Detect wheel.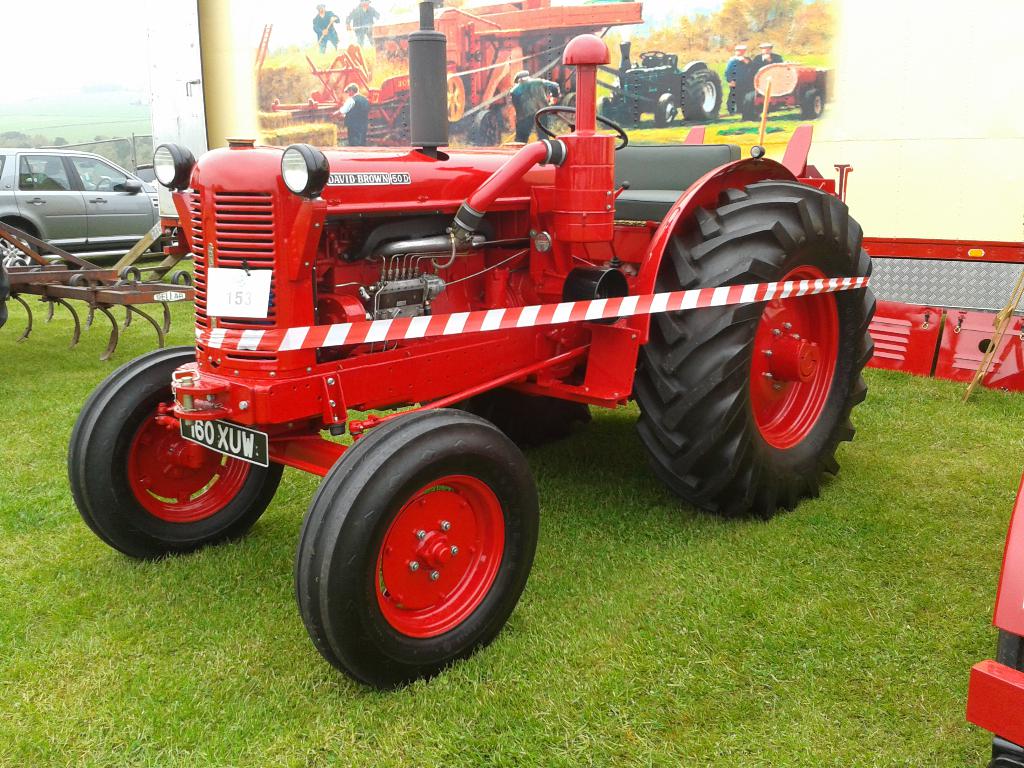
Detected at (x1=627, y1=177, x2=881, y2=524).
